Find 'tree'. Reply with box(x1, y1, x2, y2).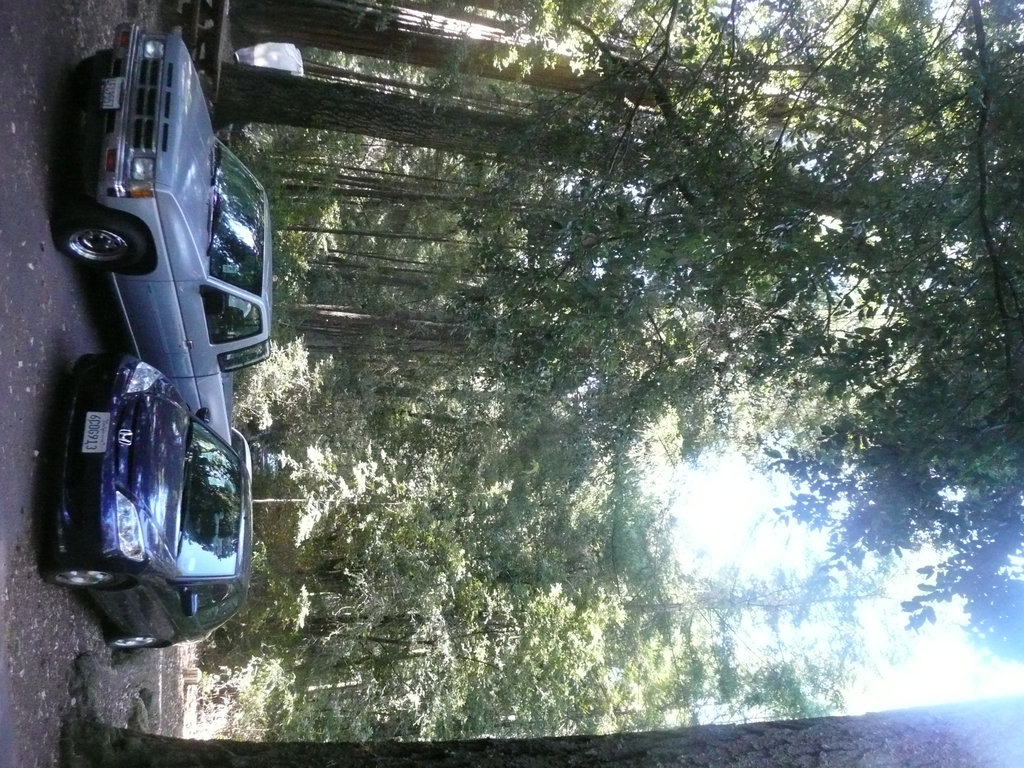
box(200, 93, 960, 211).
